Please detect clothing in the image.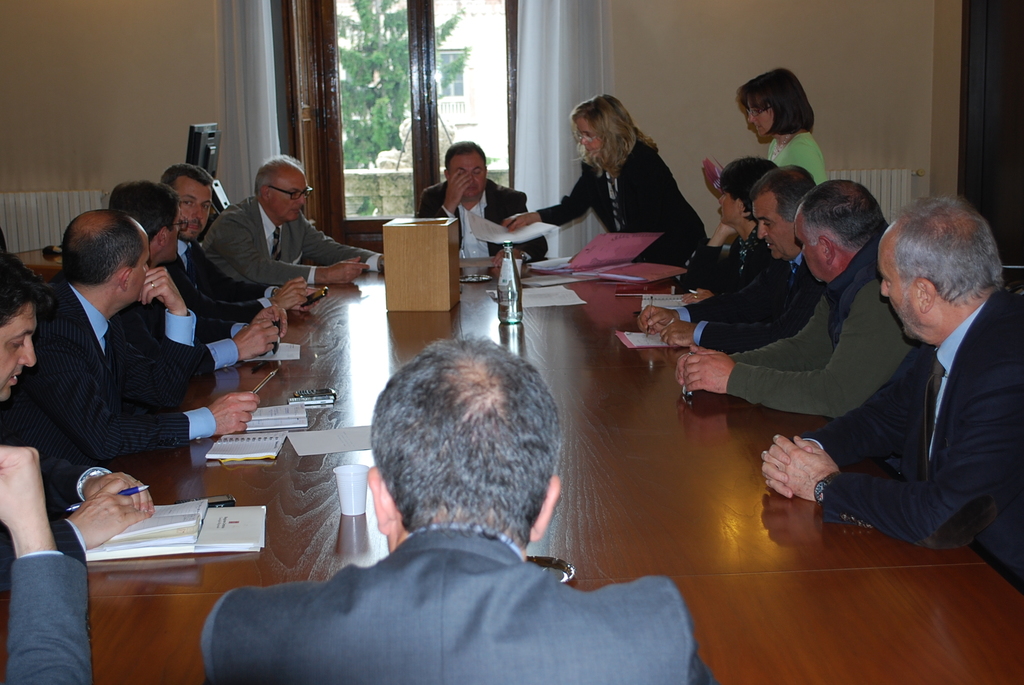
bbox=[765, 130, 830, 189].
